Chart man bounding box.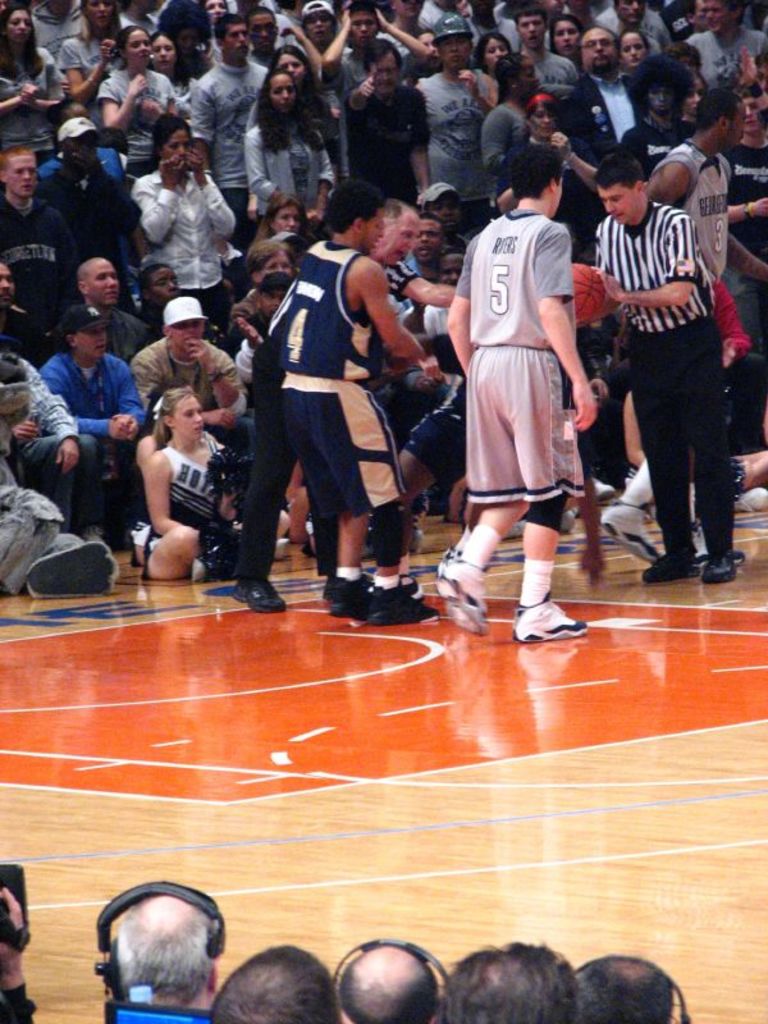
Charted: (0, 346, 106, 535).
